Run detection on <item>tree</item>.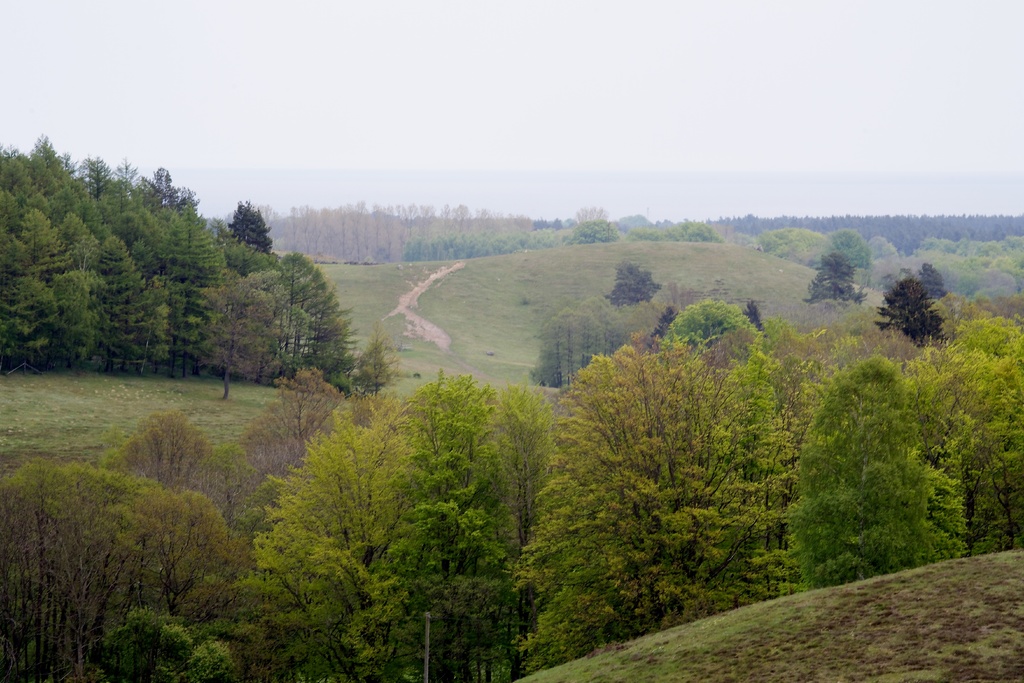
Result: box(342, 369, 517, 667).
